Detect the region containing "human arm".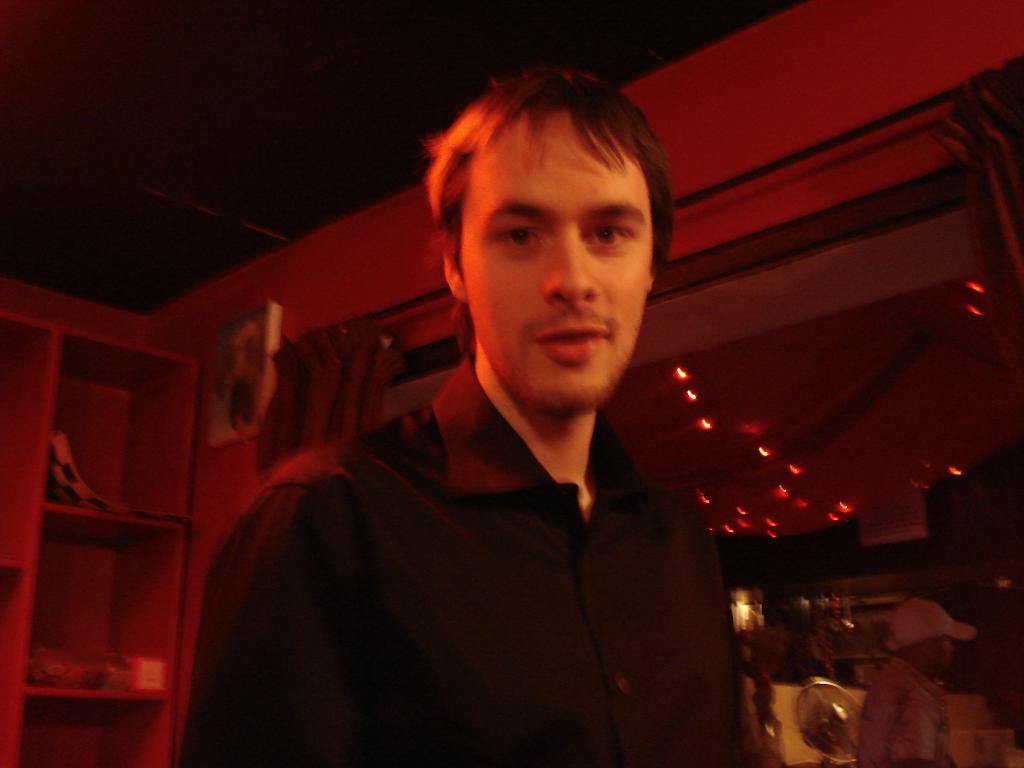
x1=883, y1=675, x2=941, y2=767.
